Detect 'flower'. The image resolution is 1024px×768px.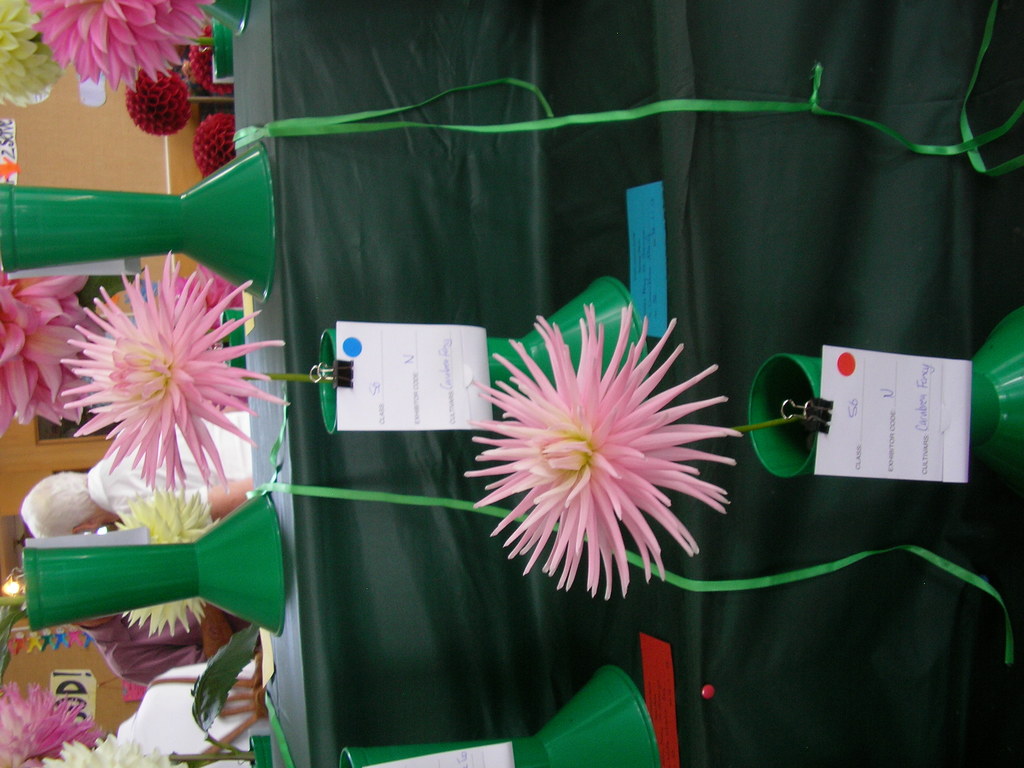
{"x1": 0, "y1": 686, "x2": 102, "y2": 764}.
